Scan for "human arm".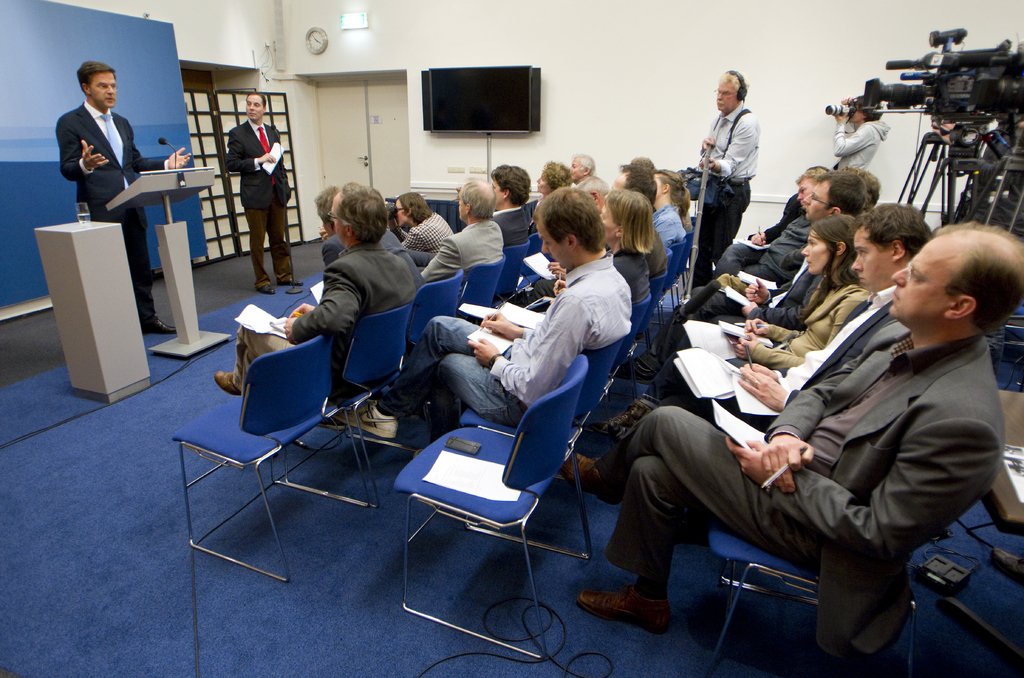
Scan result: x1=315, y1=225, x2=326, y2=241.
